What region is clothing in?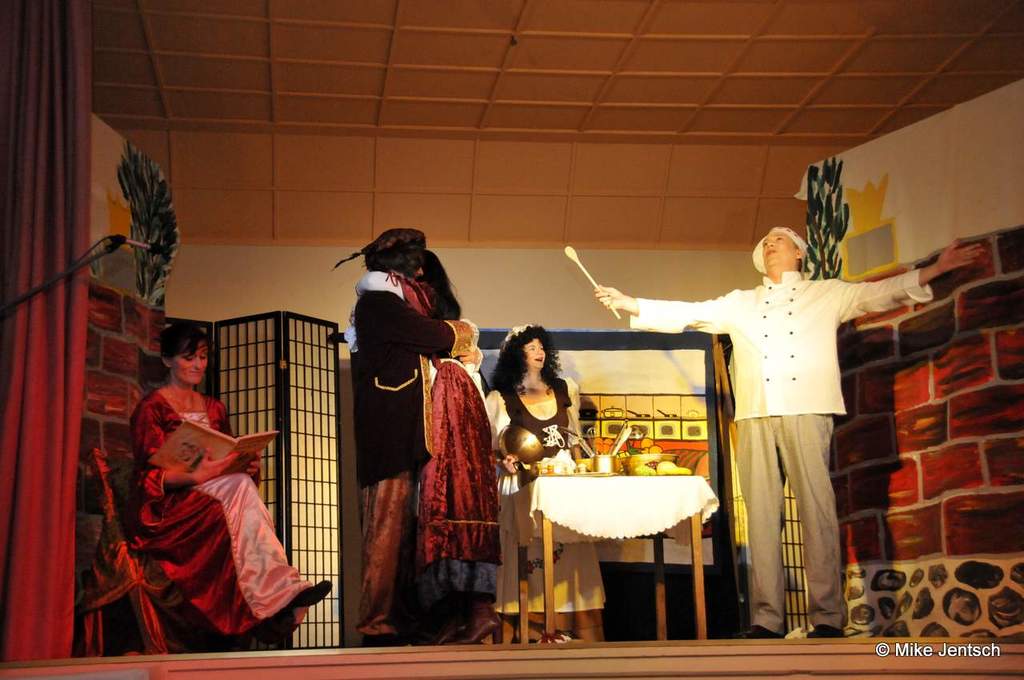
{"x1": 632, "y1": 271, "x2": 935, "y2": 632}.
